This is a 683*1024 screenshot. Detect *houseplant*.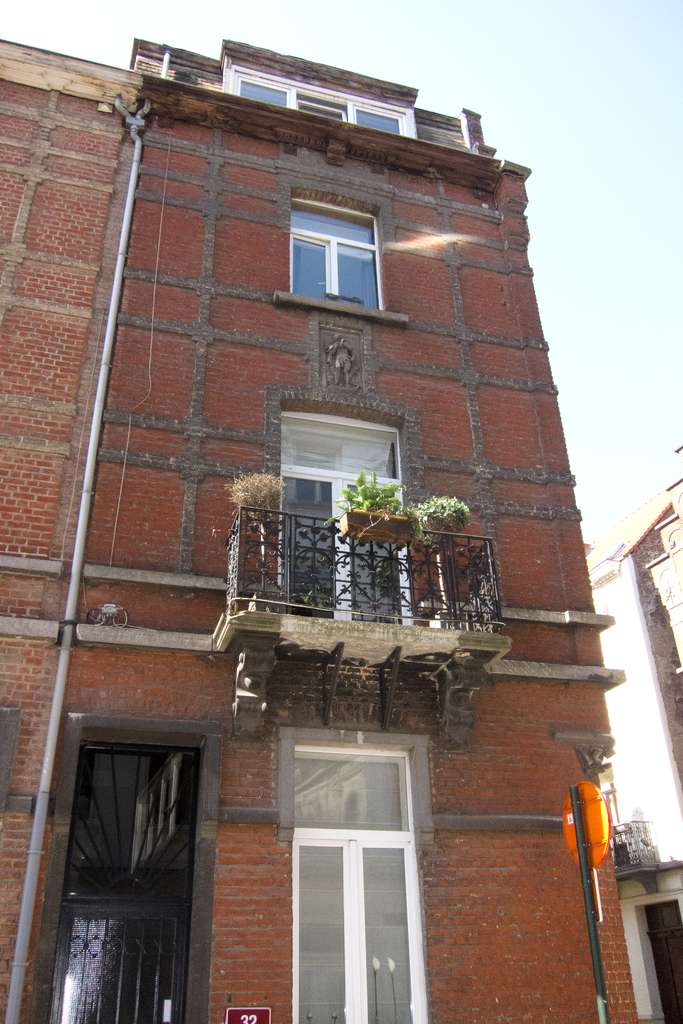
418 494 475 555.
